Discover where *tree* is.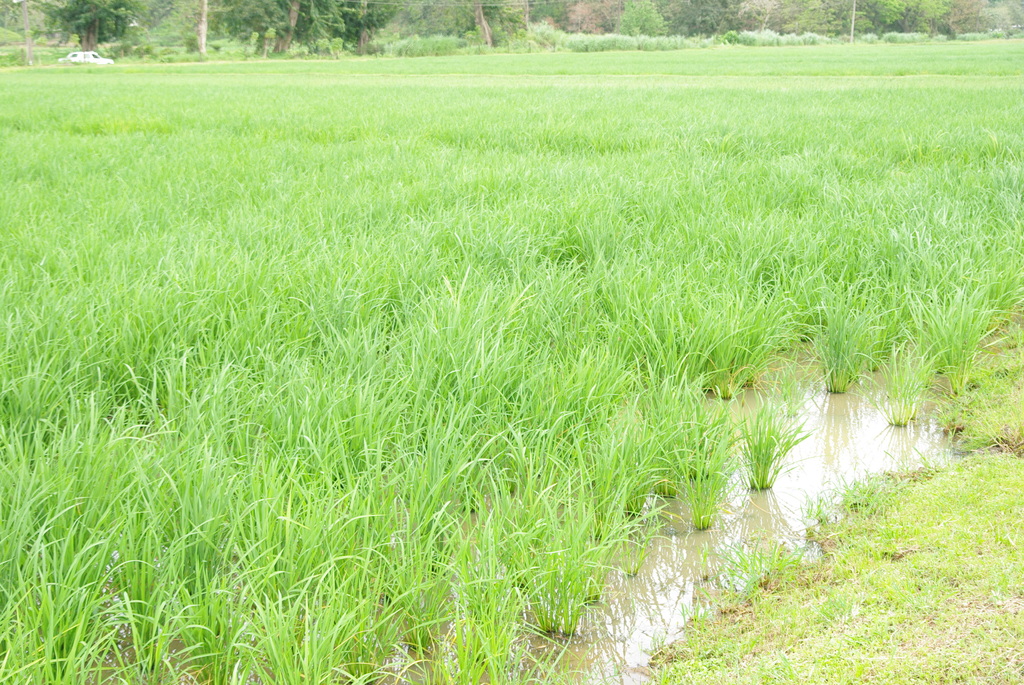
Discovered at bbox=[761, 0, 830, 38].
